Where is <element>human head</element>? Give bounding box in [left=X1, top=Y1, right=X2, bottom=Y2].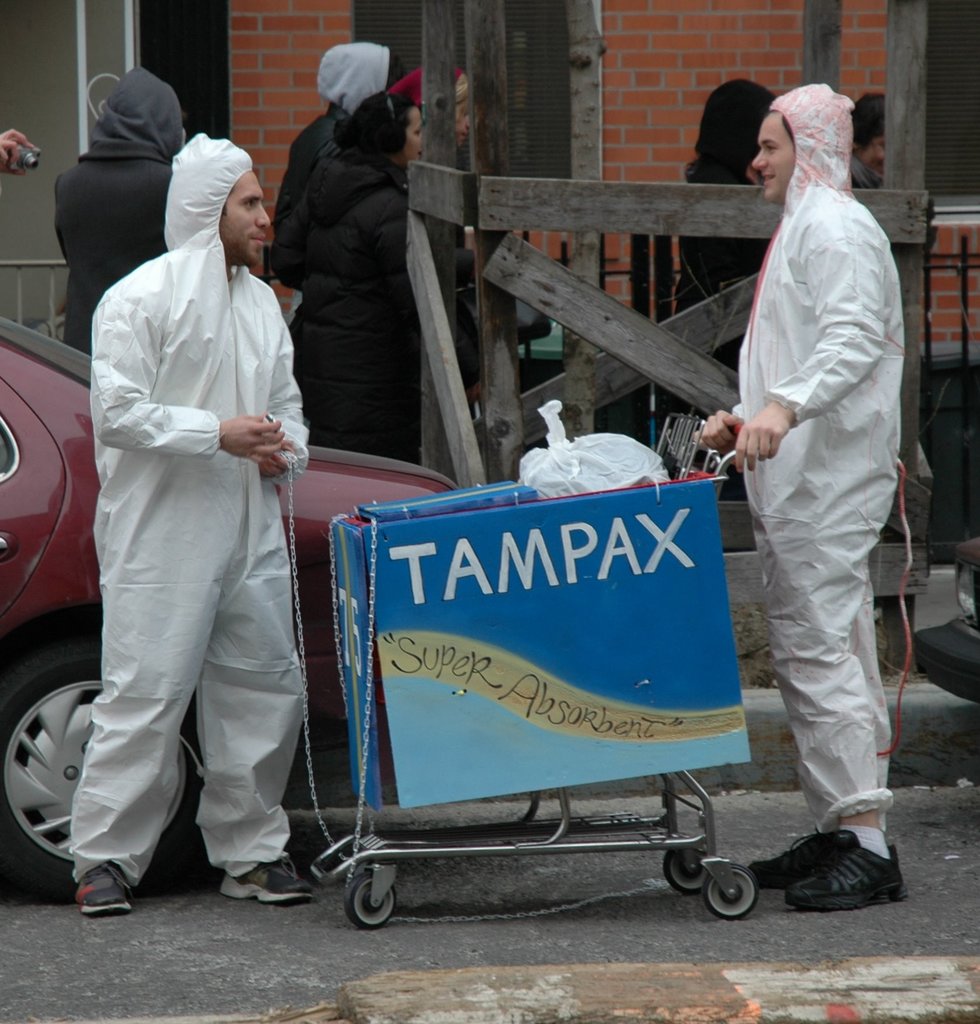
[left=410, top=69, right=470, bottom=148].
